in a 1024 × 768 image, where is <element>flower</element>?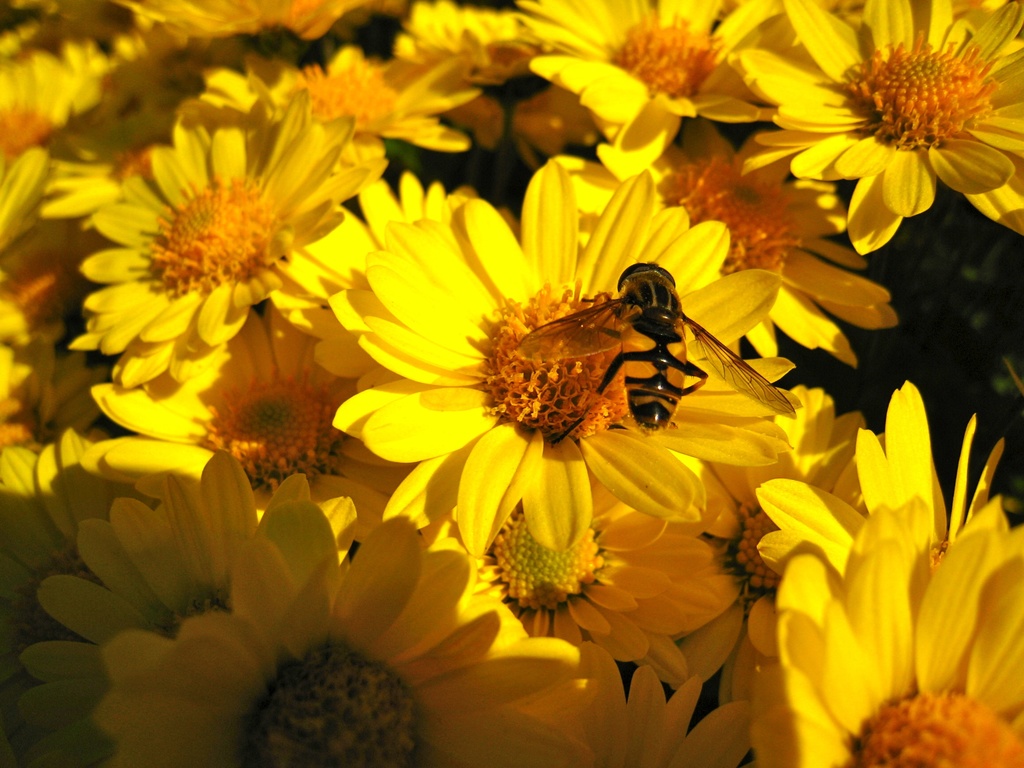
left=768, top=3, right=1018, bottom=243.
